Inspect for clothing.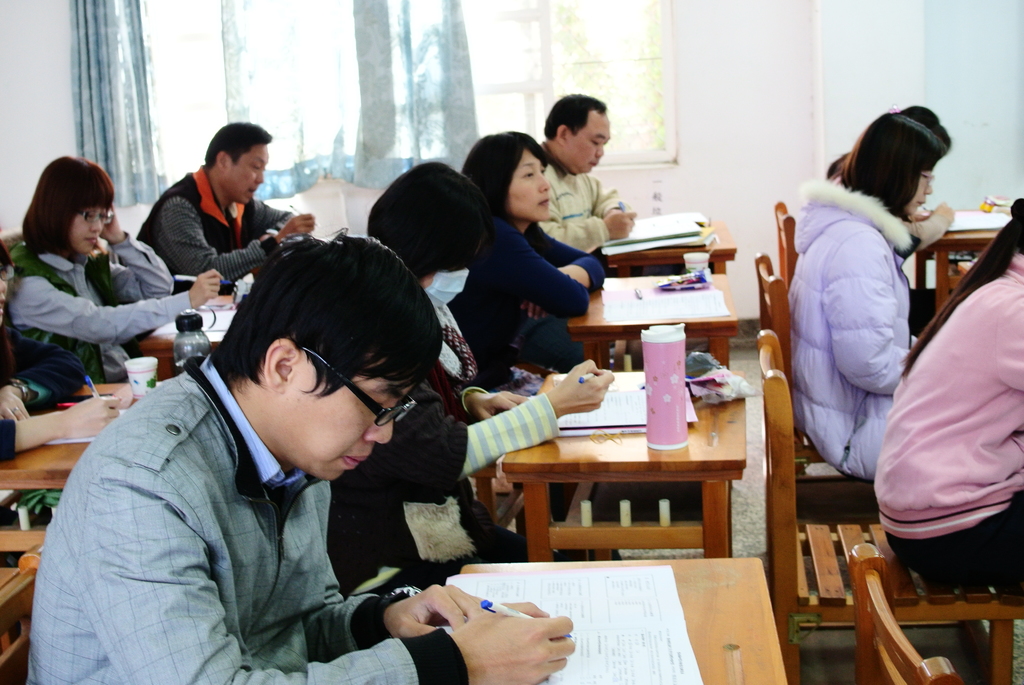
Inspection: [x1=134, y1=160, x2=303, y2=292].
